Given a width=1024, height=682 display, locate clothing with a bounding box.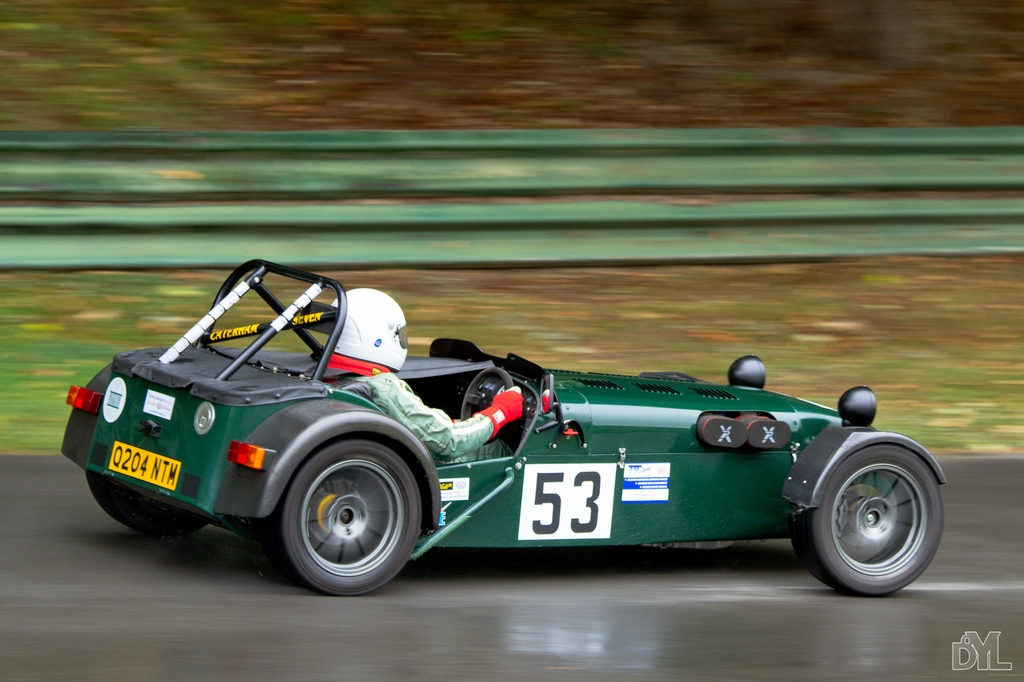
Located: box(332, 366, 519, 468).
